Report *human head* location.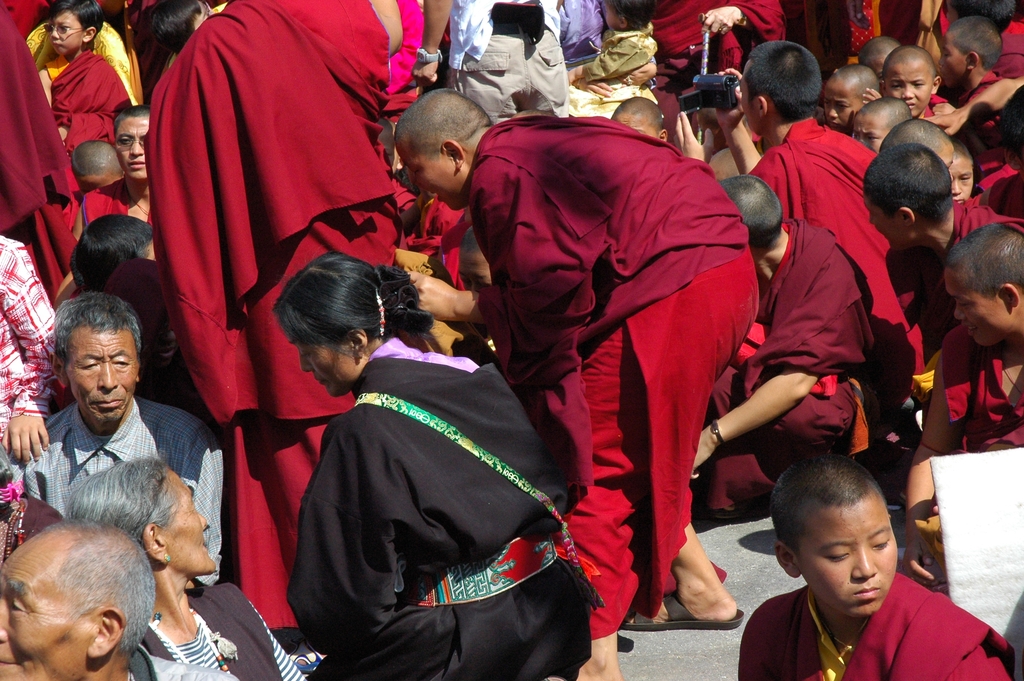
Report: x1=721 y1=174 x2=783 y2=249.
